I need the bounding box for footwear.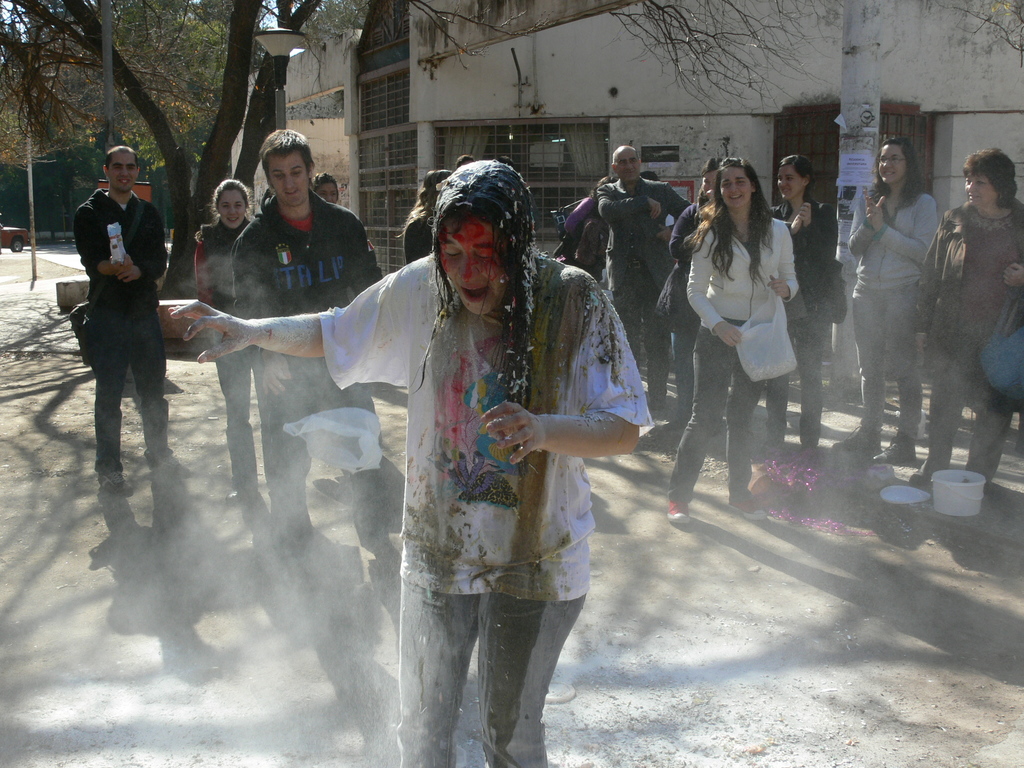
Here it is: <region>878, 436, 918, 466</region>.
